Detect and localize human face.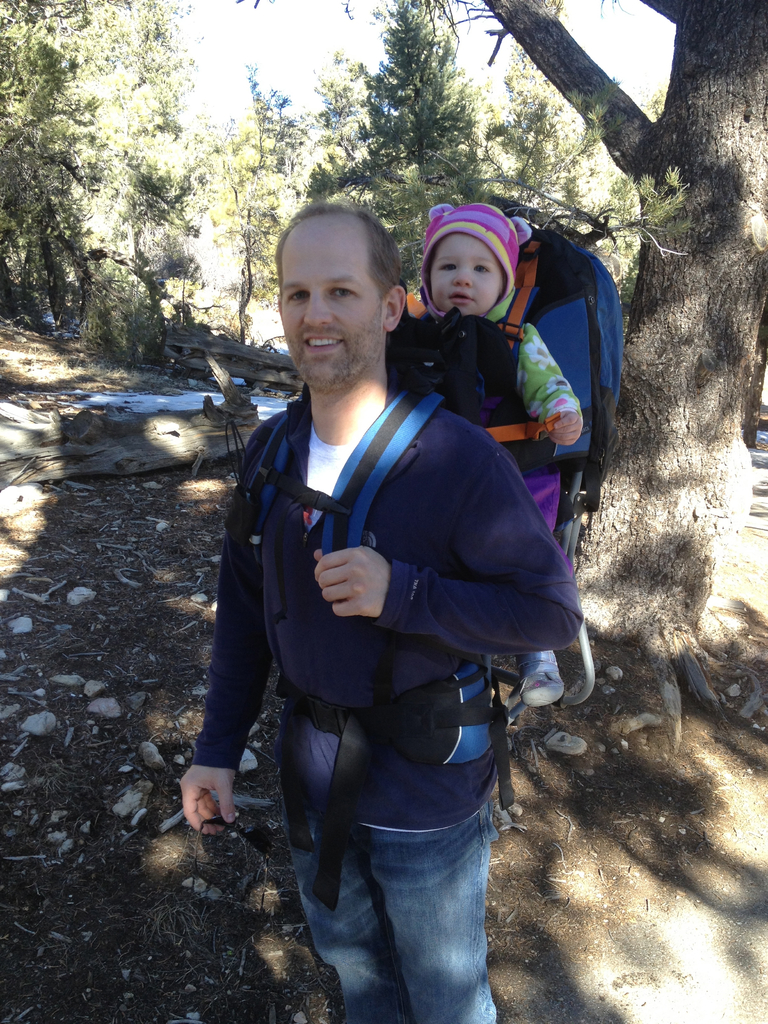
Localized at bbox=[276, 210, 382, 388].
